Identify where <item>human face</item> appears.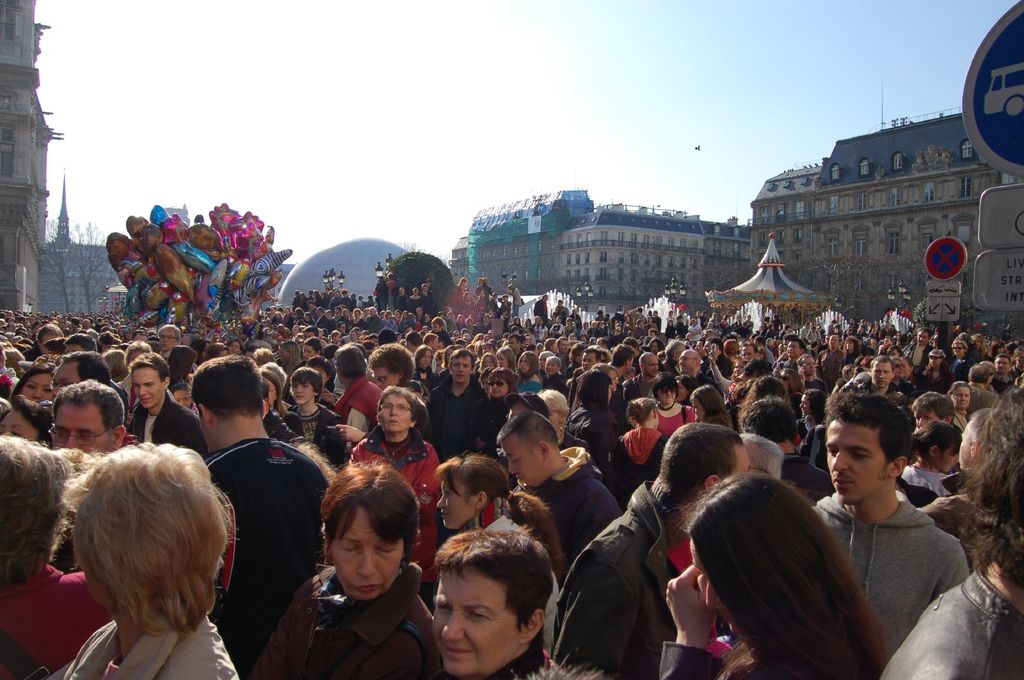
Appears at [497, 434, 548, 487].
